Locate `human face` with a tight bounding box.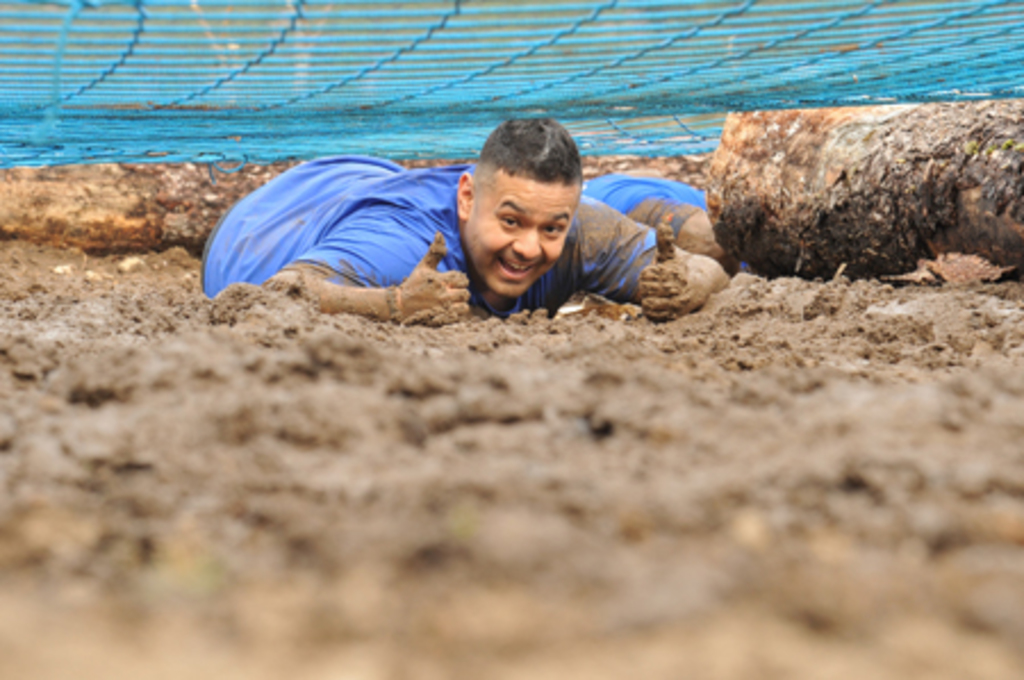
bbox=[466, 171, 576, 296].
